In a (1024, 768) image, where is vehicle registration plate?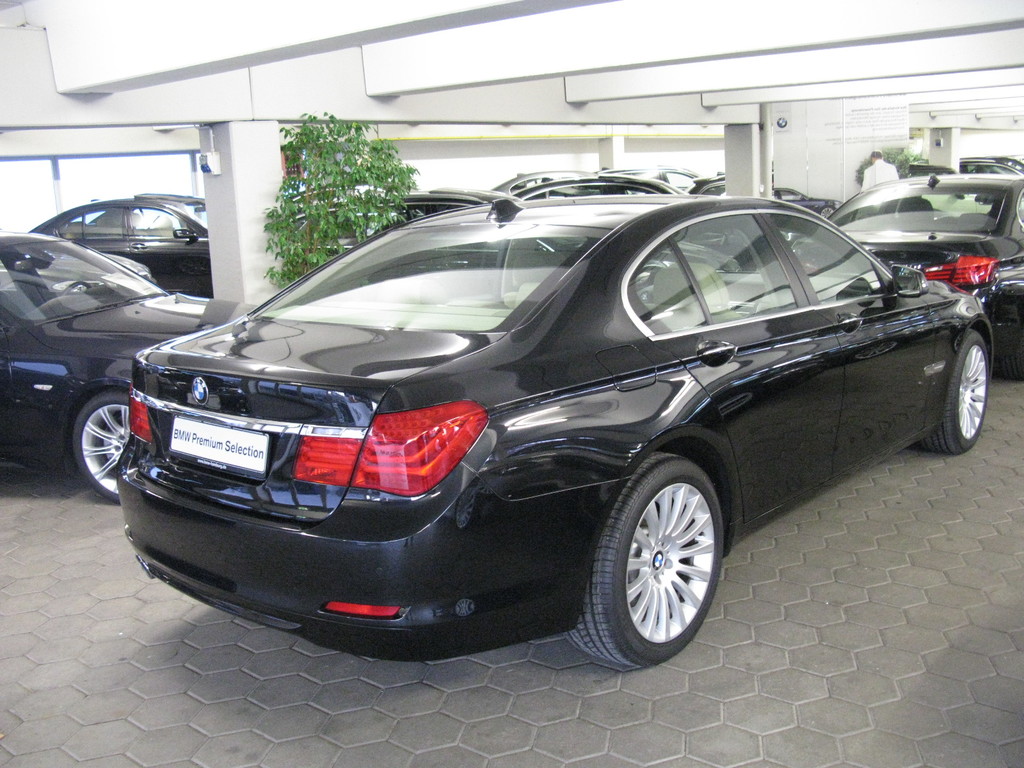
<region>168, 419, 272, 477</region>.
